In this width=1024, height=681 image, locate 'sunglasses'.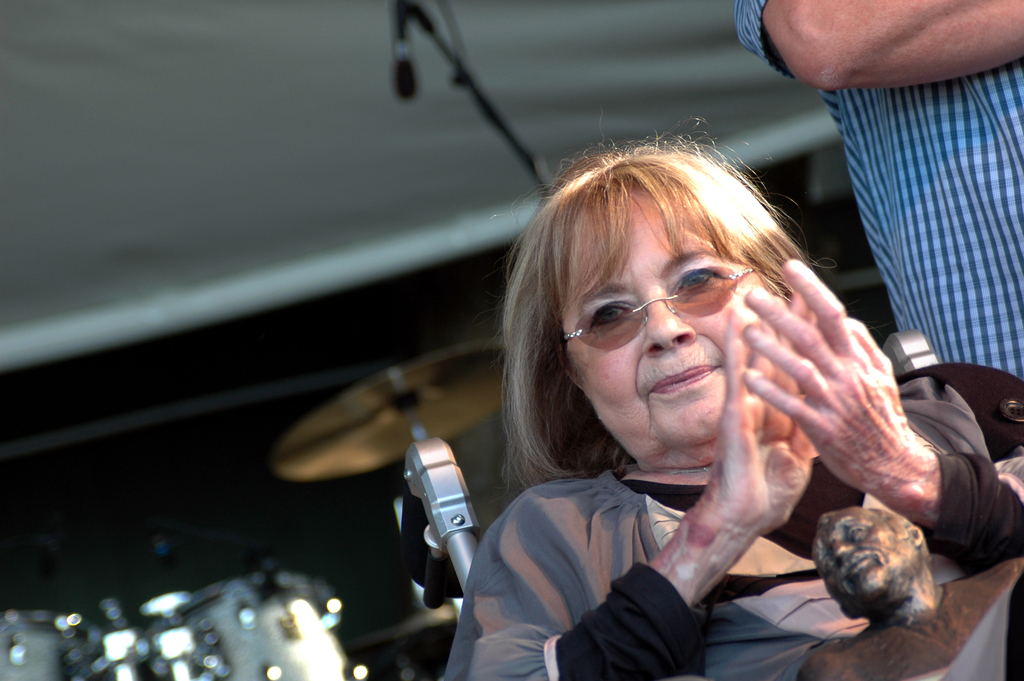
Bounding box: (561, 261, 751, 352).
